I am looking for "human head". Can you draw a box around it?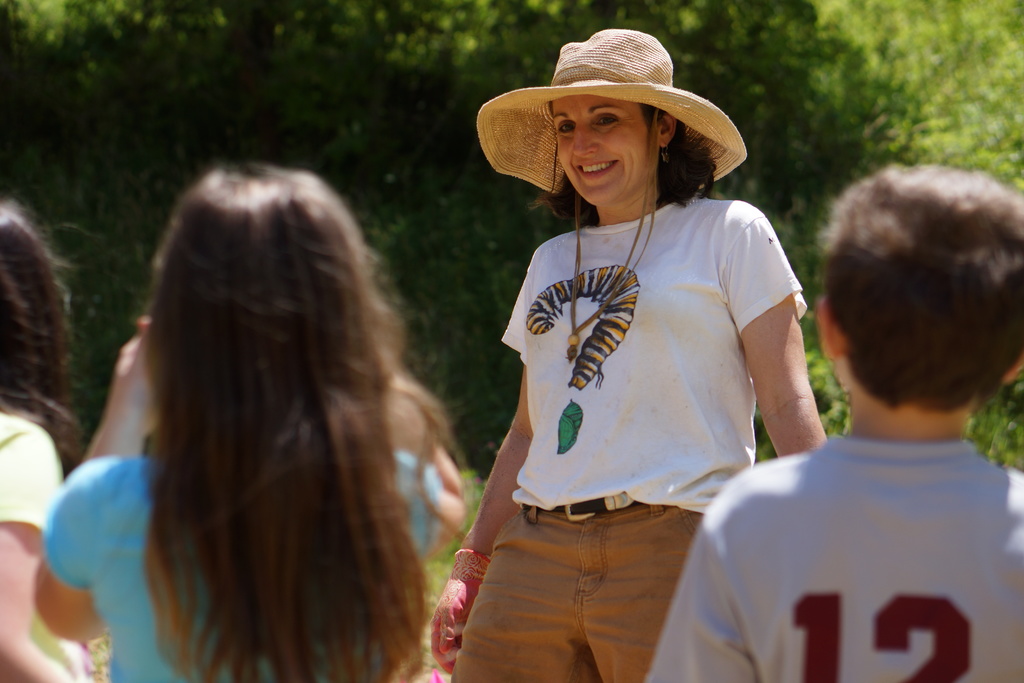
Sure, the bounding box is [left=0, top=204, right=61, bottom=391].
